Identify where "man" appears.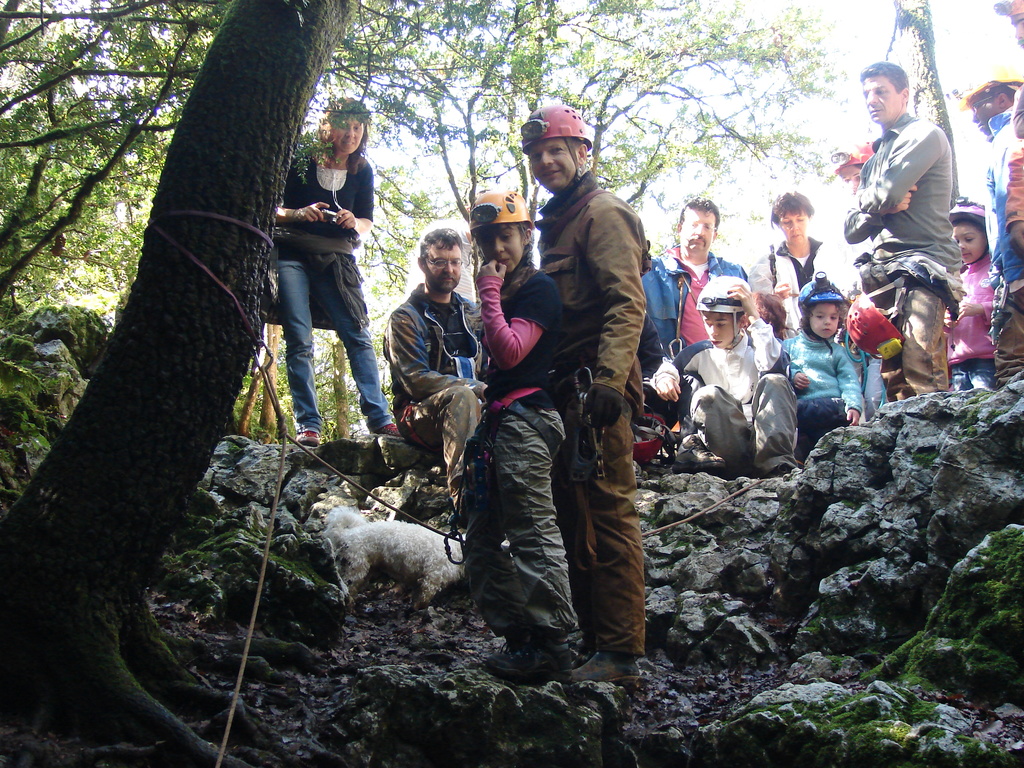
Appears at rect(832, 58, 969, 395).
